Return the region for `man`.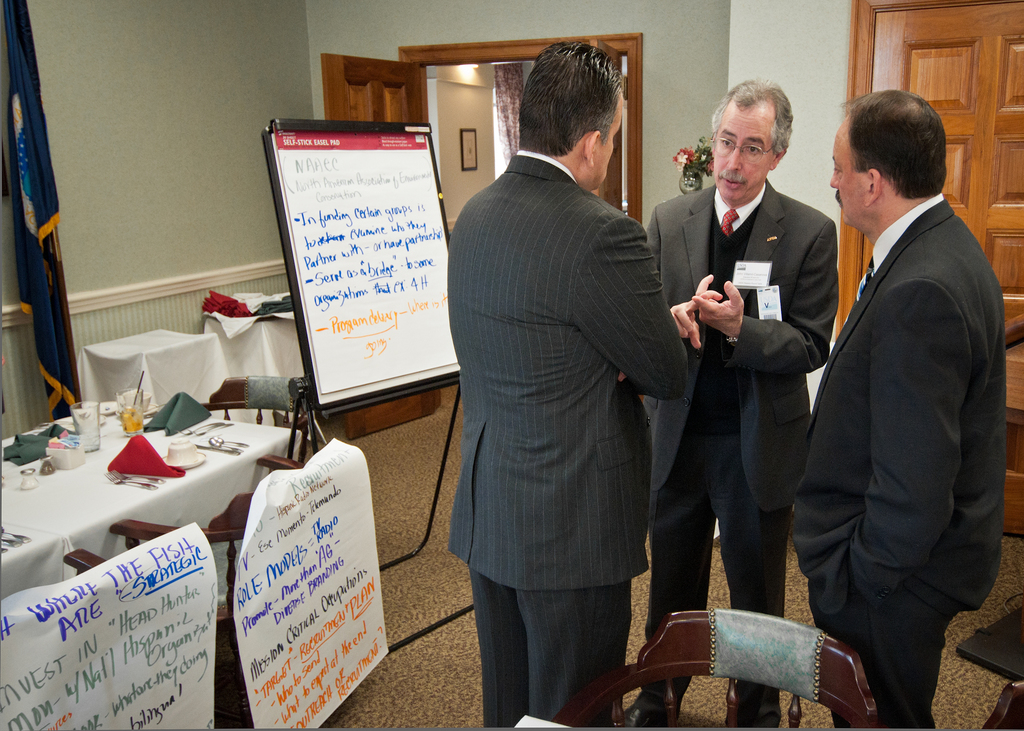
<bbox>449, 41, 703, 728</bbox>.
